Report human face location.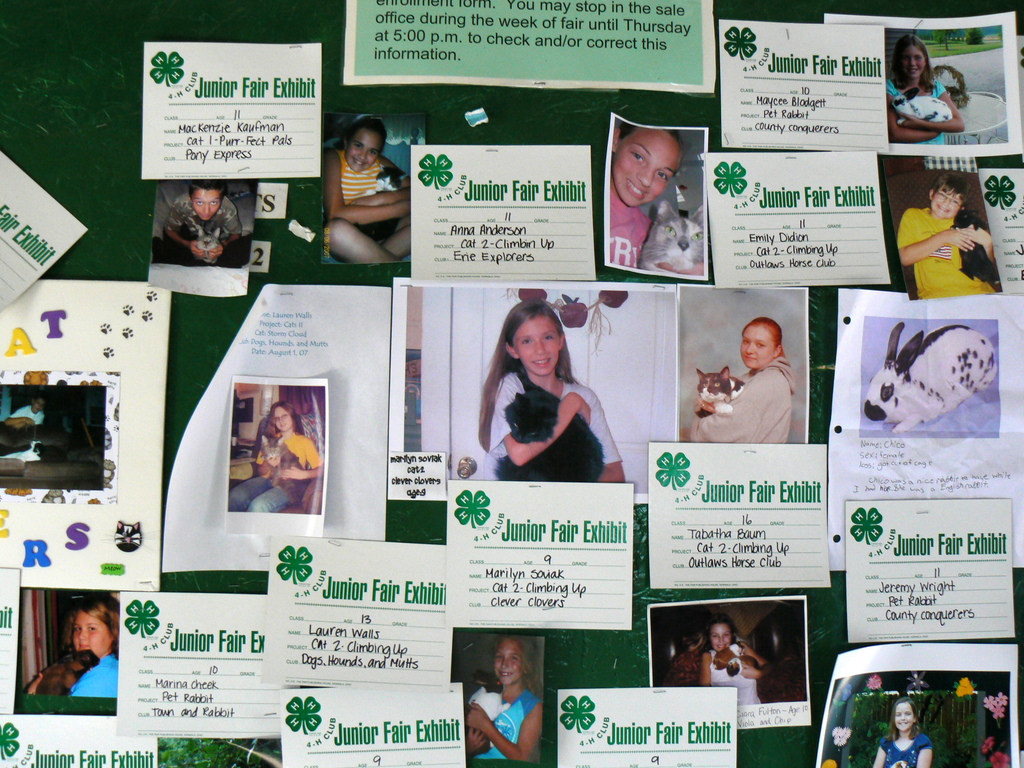
Report: 346/128/381/172.
